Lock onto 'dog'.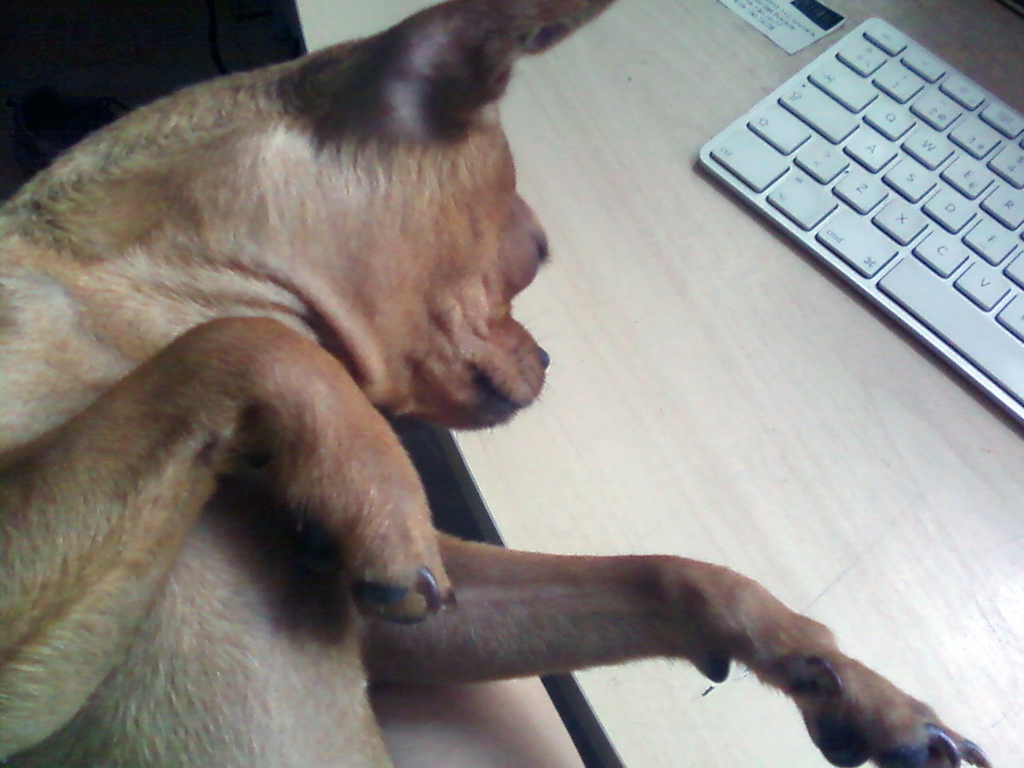
Locked: Rect(0, 0, 989, 767).
